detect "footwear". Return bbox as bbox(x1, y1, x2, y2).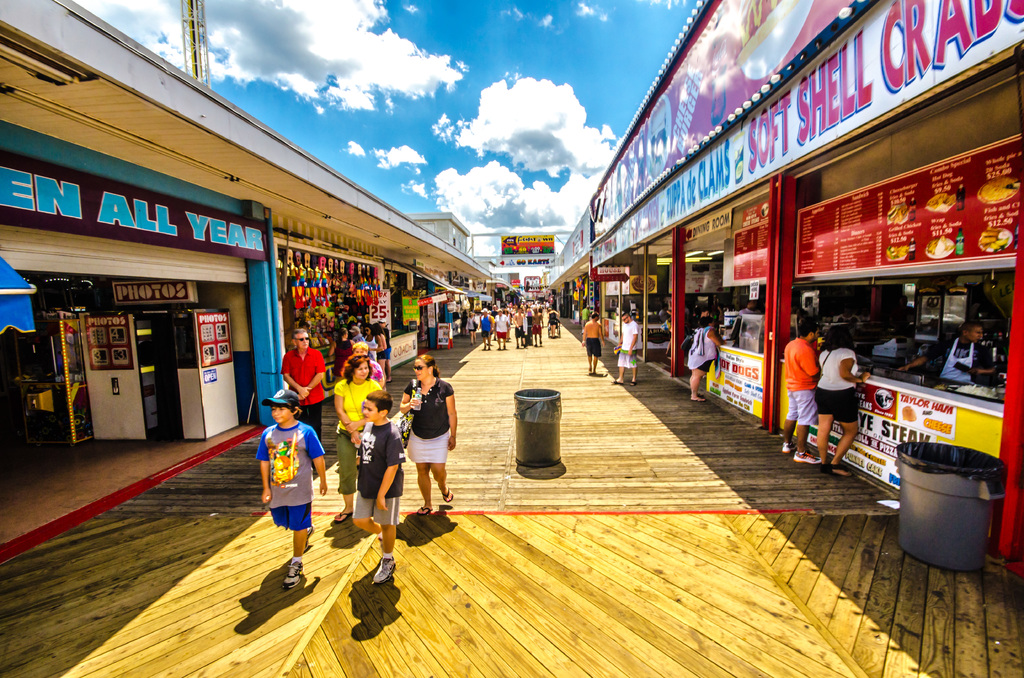
bbox(370, 557, 397, 581).
